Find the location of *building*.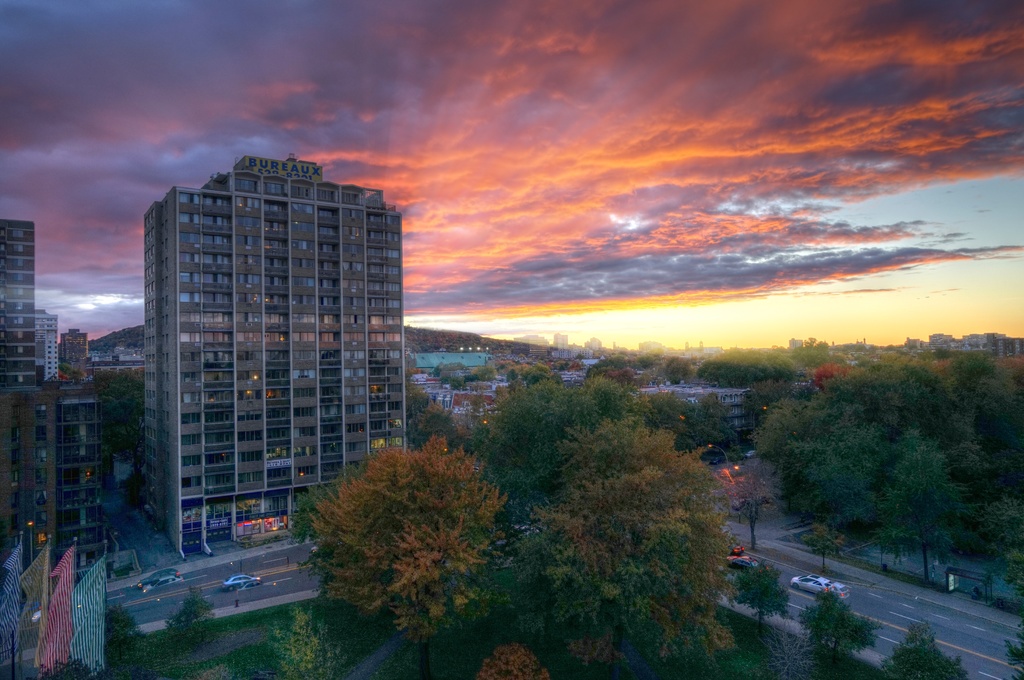
Location: (1,220,140,576).
